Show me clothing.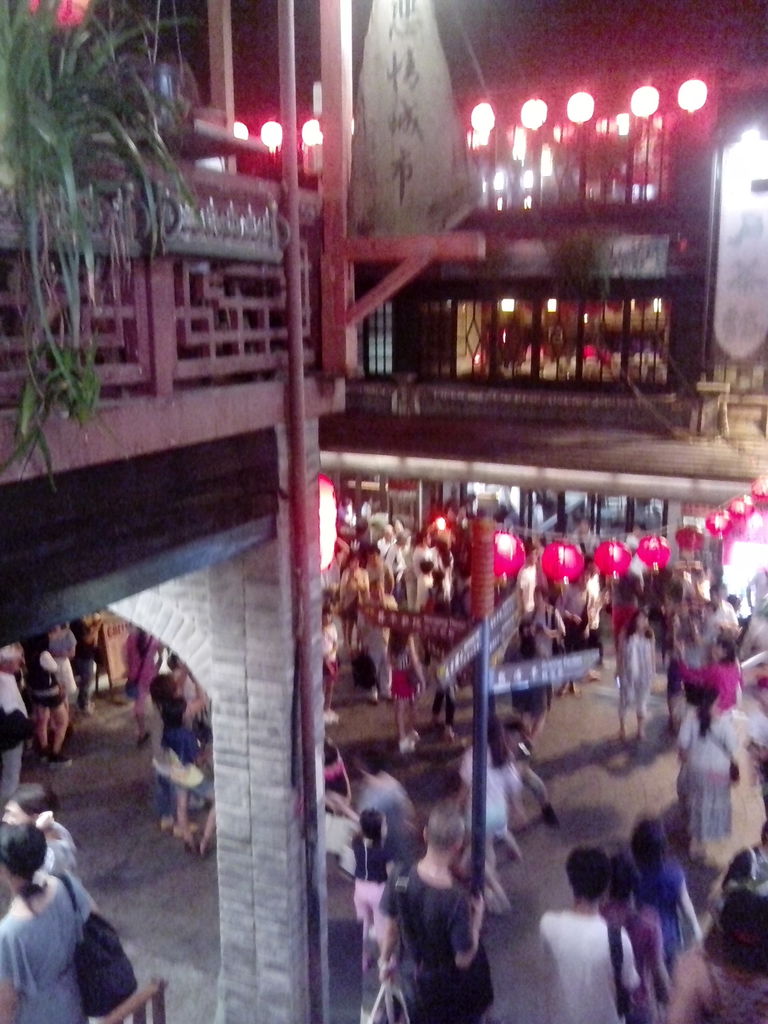
clothing is here: [left=23, top=648, right=72, bottom=713].
